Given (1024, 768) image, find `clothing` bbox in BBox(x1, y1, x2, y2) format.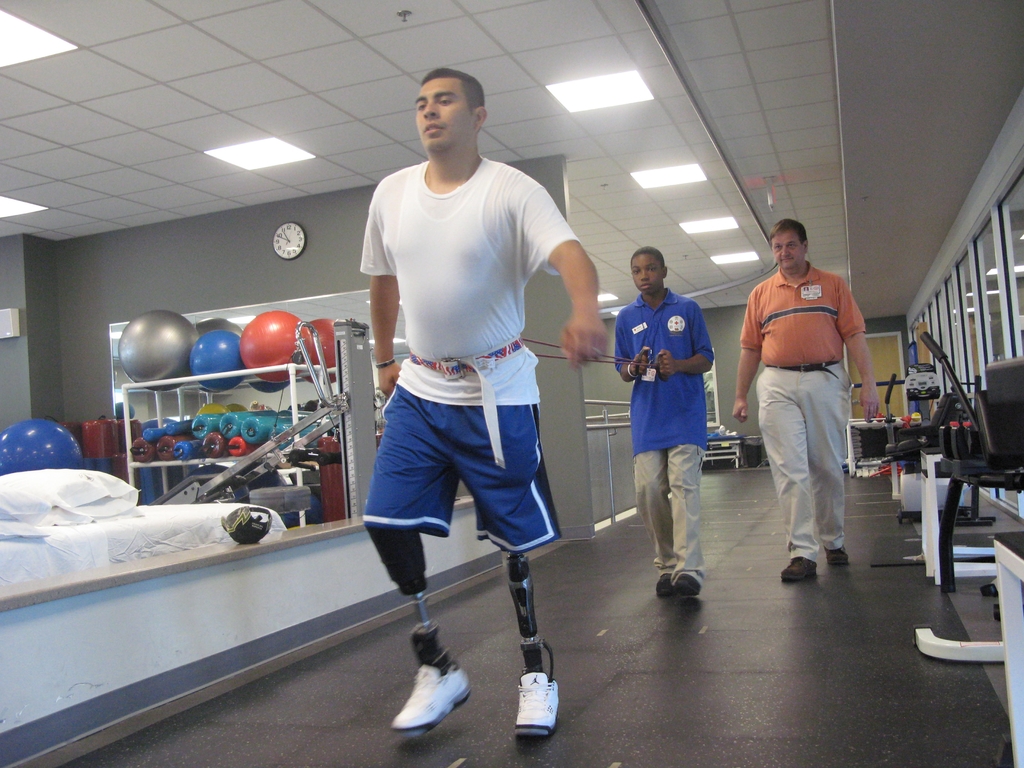
BBox(358, 158, 580, 552).
